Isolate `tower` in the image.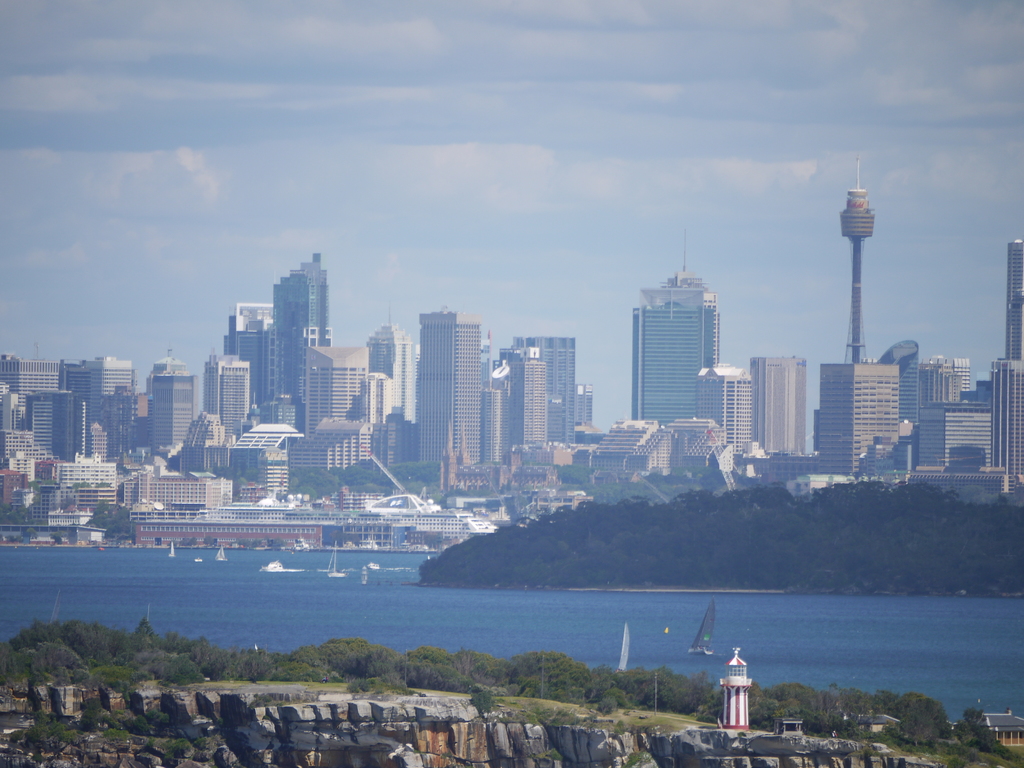
Isolated region: left=371, top=310, right=421, bottom=399.
